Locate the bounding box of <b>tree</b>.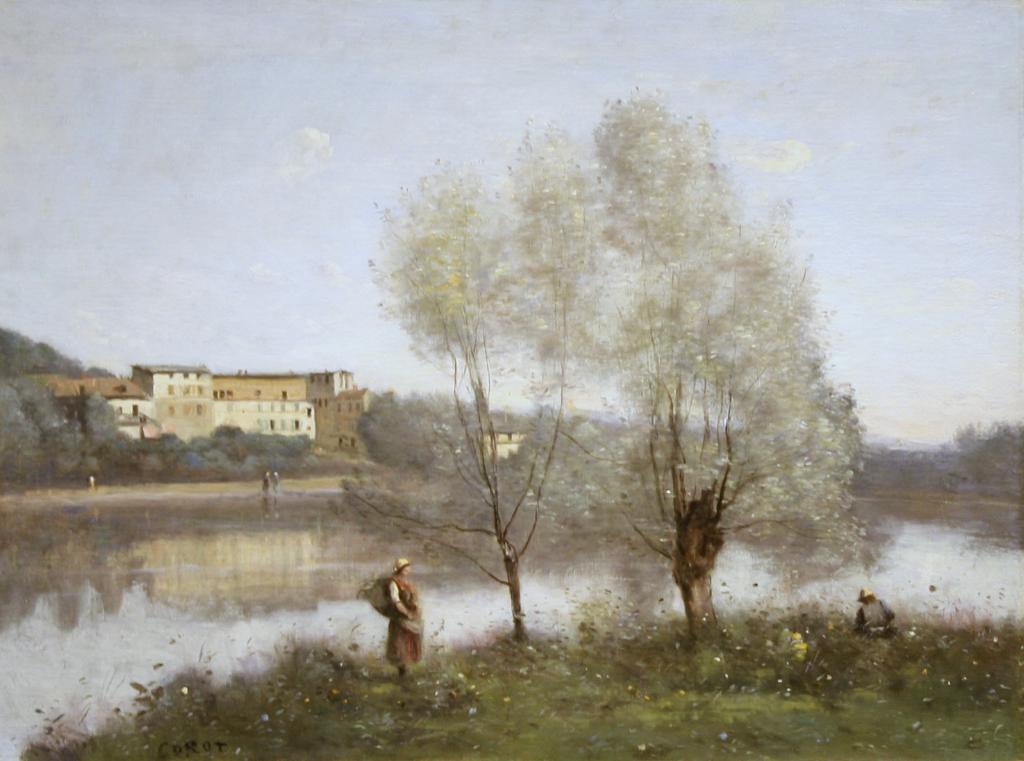
Bounding box: (x1=532, y1=76, x2=868, y2=652).
